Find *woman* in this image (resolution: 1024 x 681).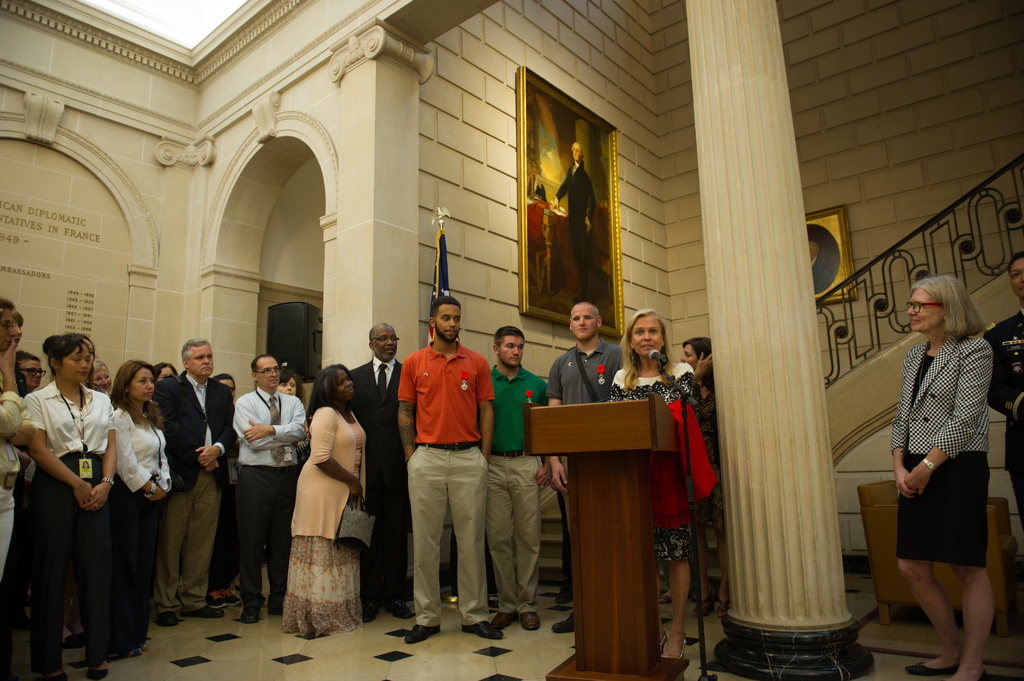
(x1=290, y1=358, x2=371, y2=639).
